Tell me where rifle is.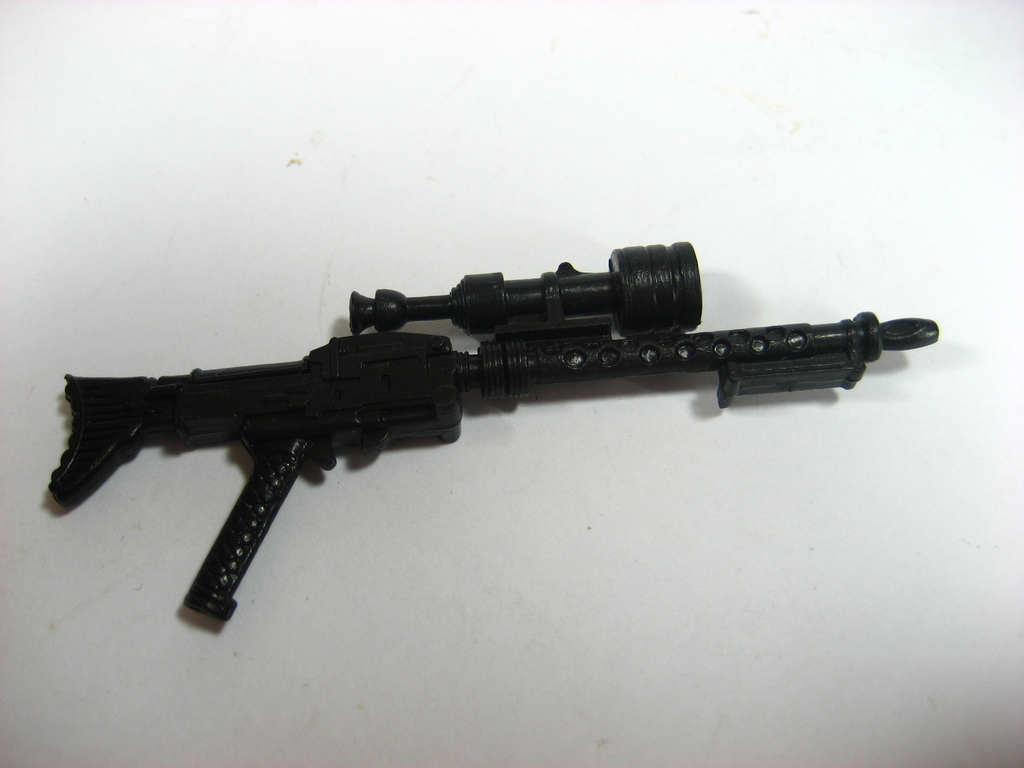
rifle is at [x1=29, y1=236, x2=938, y2=635].
